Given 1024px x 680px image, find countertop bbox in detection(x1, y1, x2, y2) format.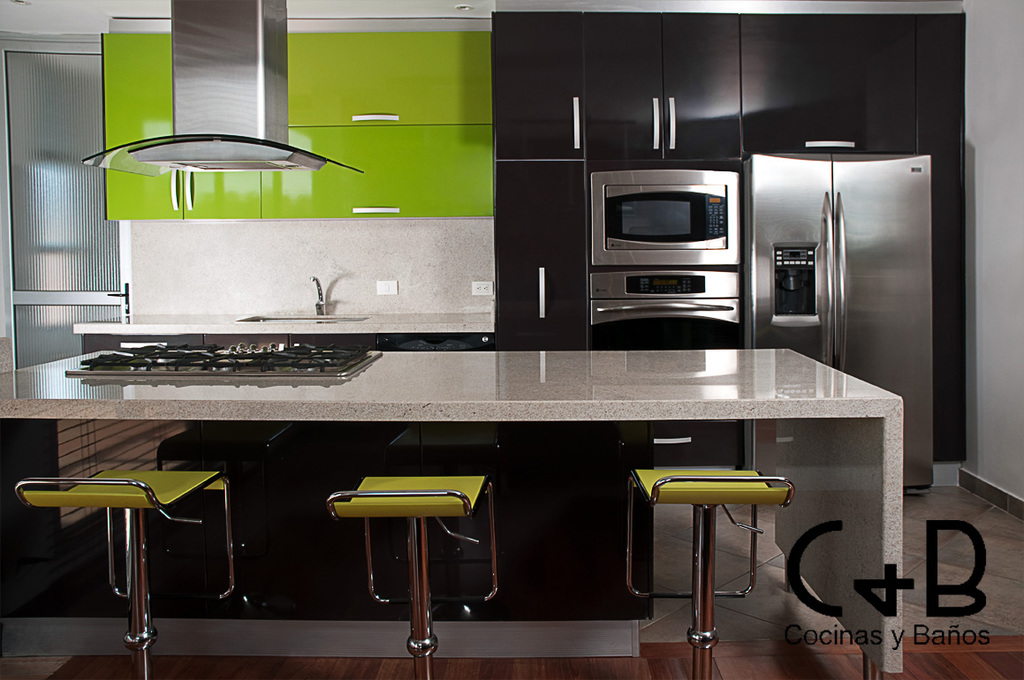
detection(0, 351, 902, 418).
